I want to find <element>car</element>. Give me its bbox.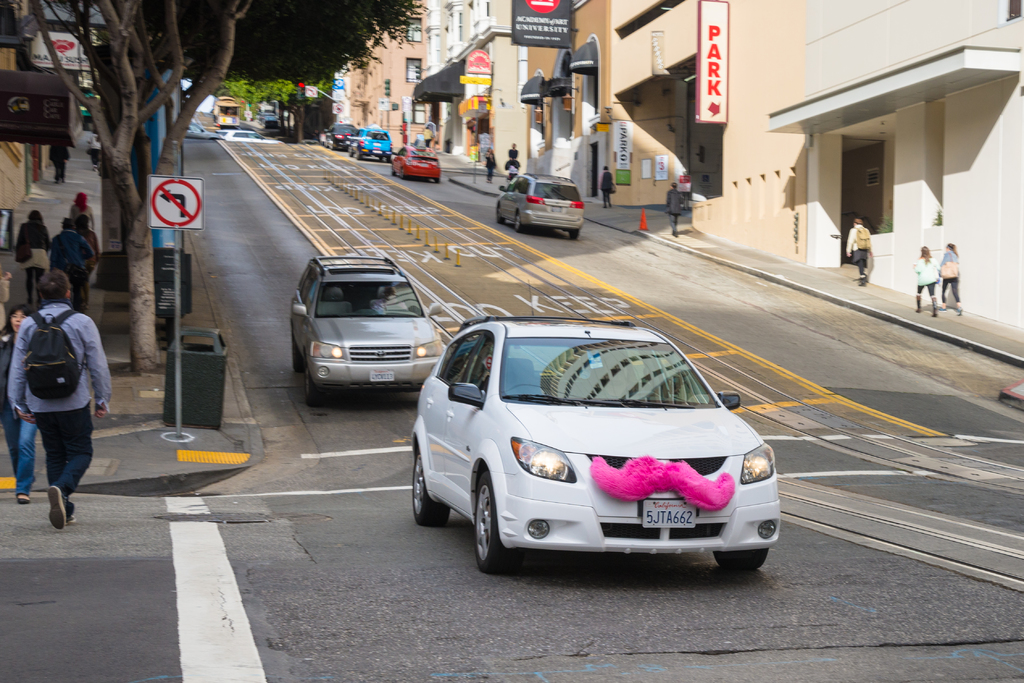
crop(332, 120, 359, 158).
